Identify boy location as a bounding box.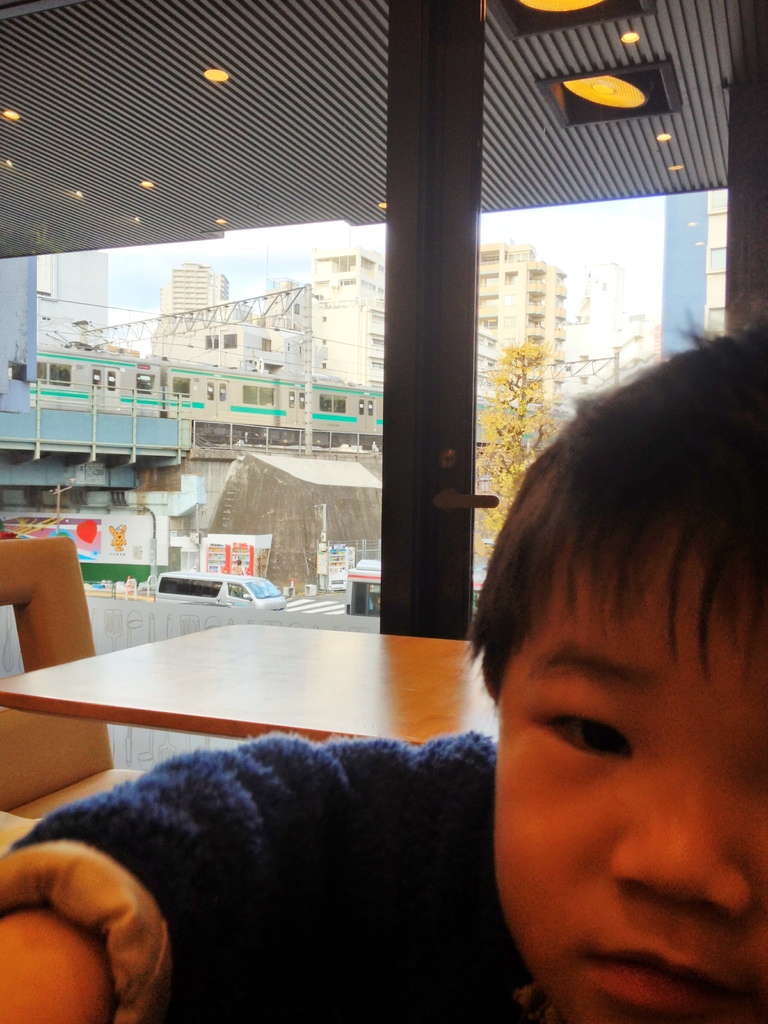
region(0, 309, 767, 1023).
